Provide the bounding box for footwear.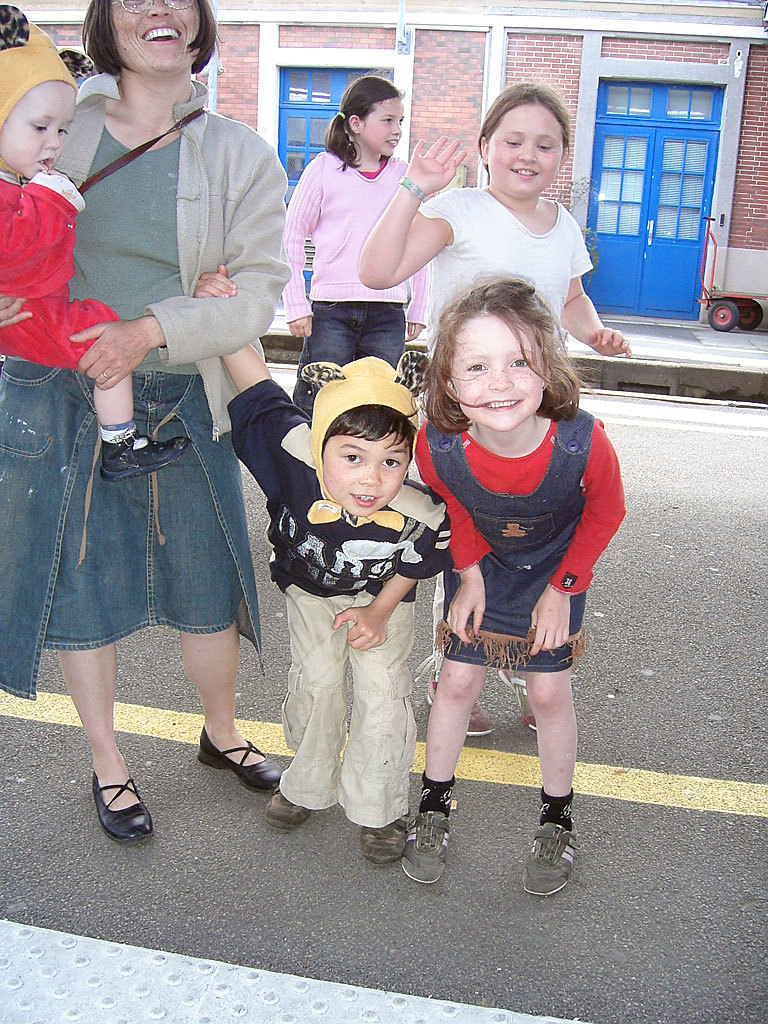
[x1=199, y1=719, x2=282, y2=794].
